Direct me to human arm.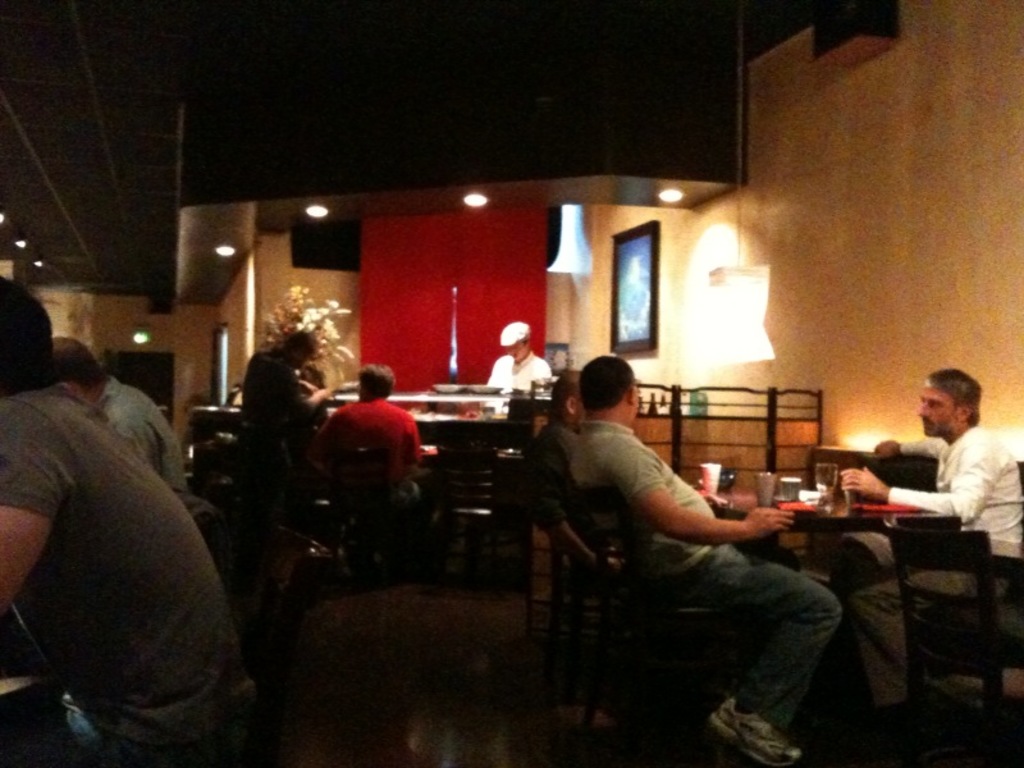
Direction: [left=0, top=399, right=72, bottom=616].
